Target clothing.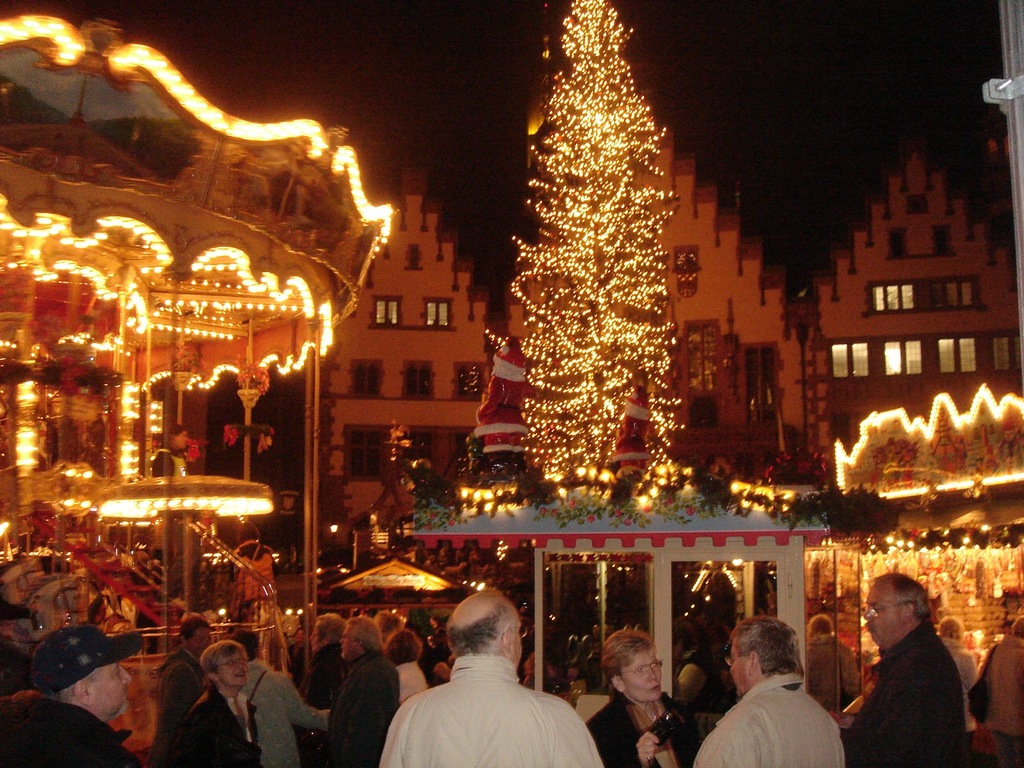
Target region: <region>0, 700, 111, 764</region>.
